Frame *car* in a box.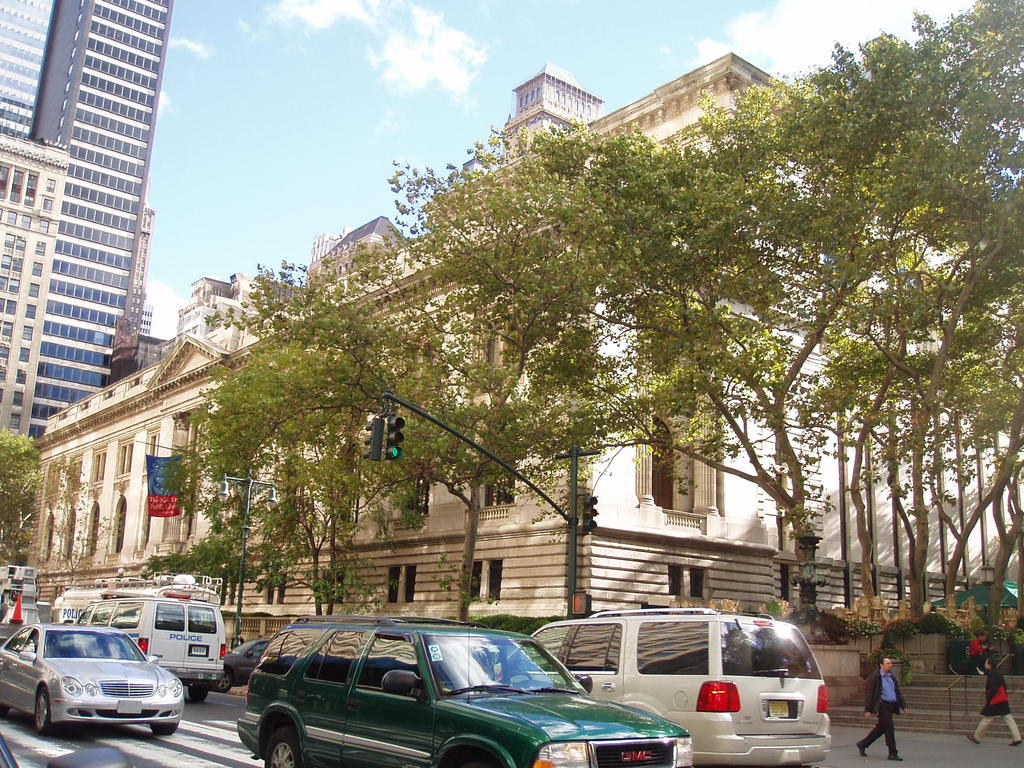
Rect(241, 623, 689, 767).
